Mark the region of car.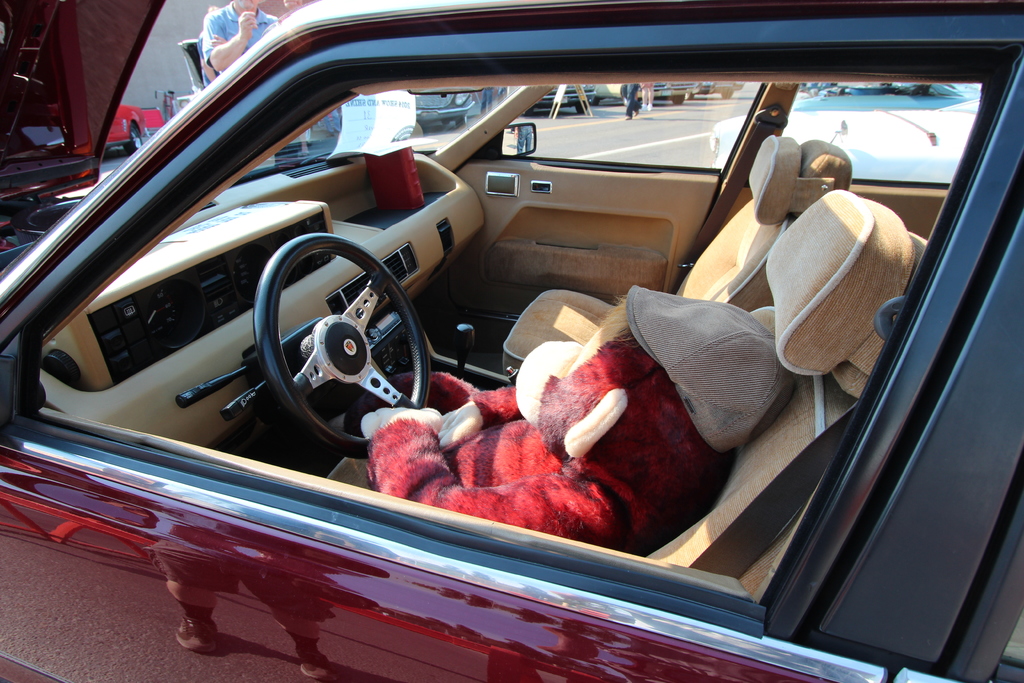
Region: rect(325, 88, 477, 128).
